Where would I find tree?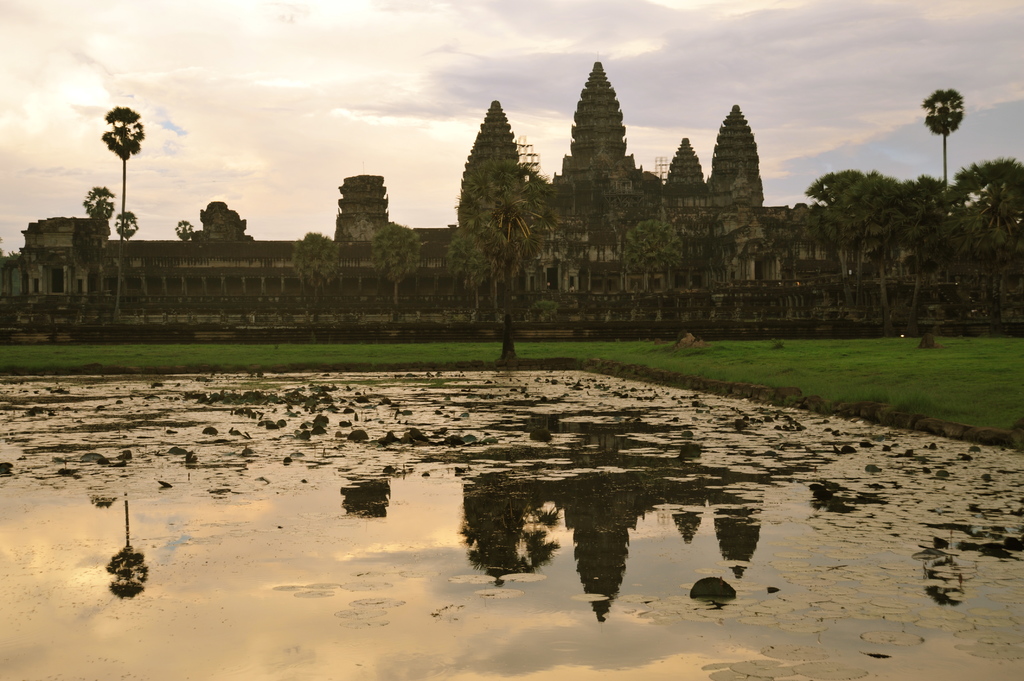
At 290,230,341,316.
